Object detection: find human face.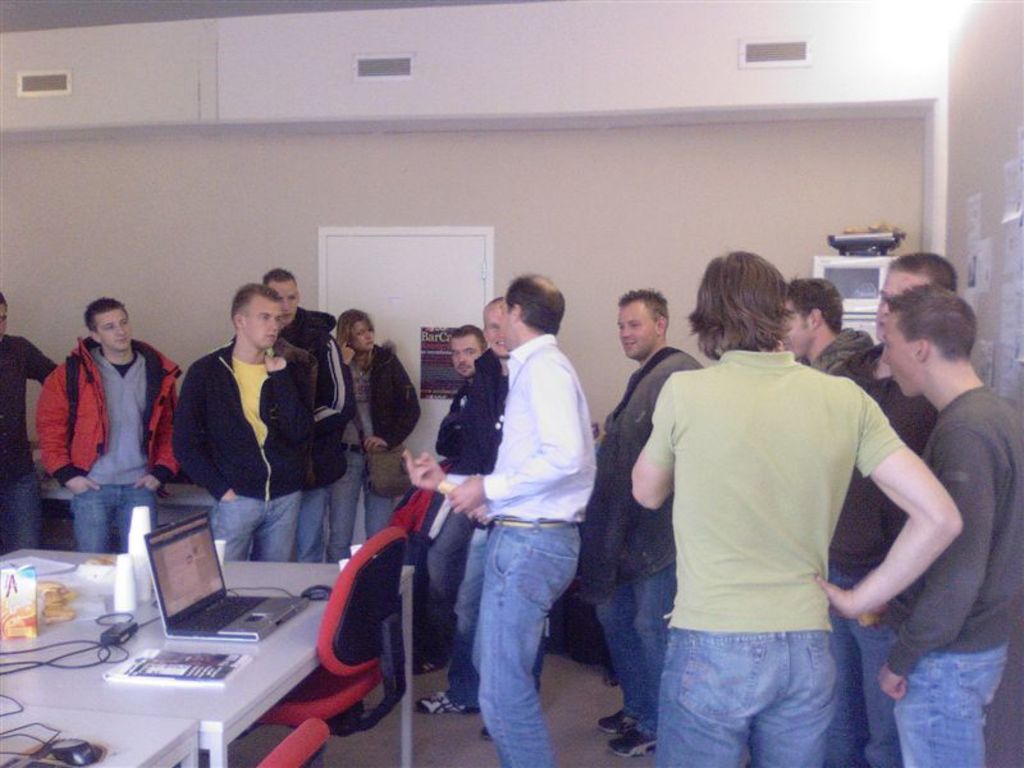
[left=877, top=268, right=929, bottom=343].
